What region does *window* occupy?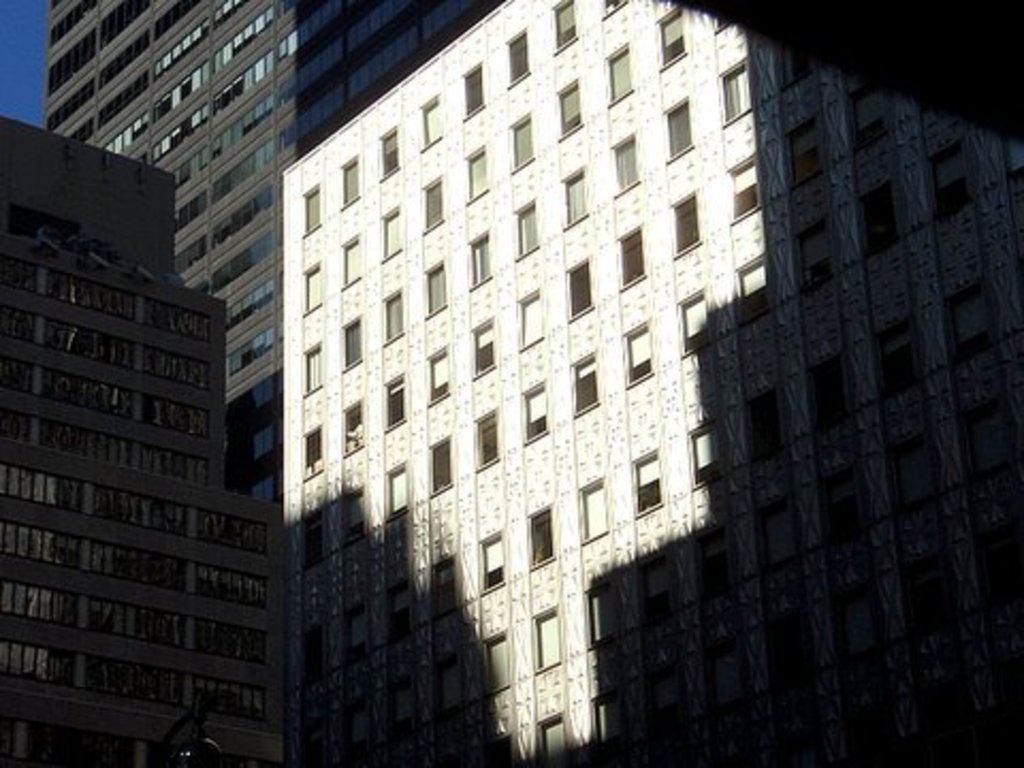
339, 403, 369, 461.
